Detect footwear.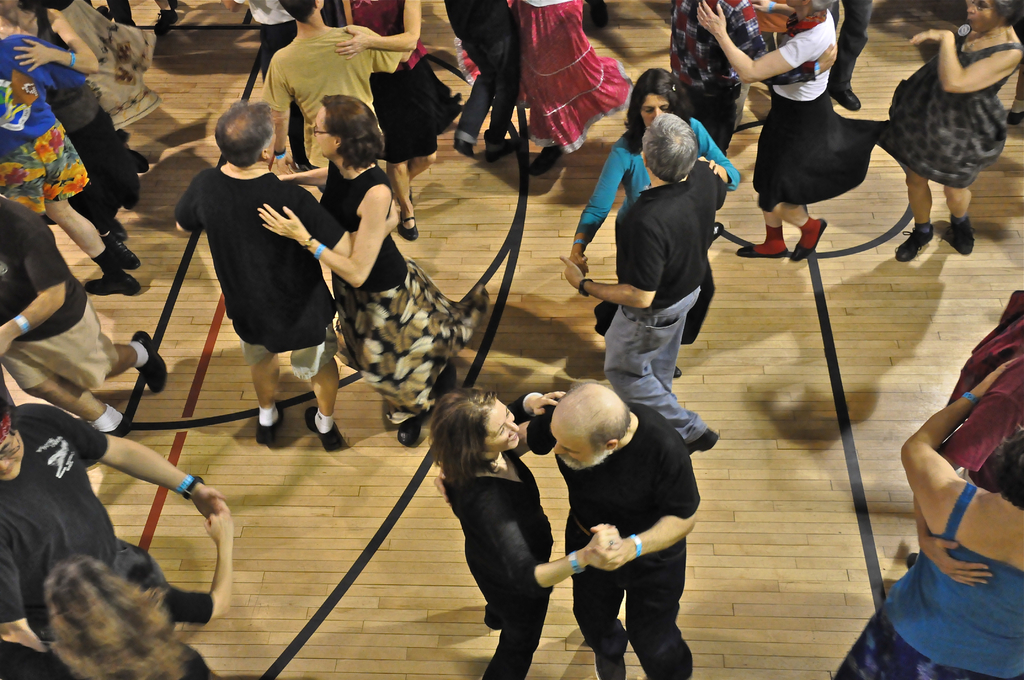
Detected at bbox=(396, 209, 416, 241).
